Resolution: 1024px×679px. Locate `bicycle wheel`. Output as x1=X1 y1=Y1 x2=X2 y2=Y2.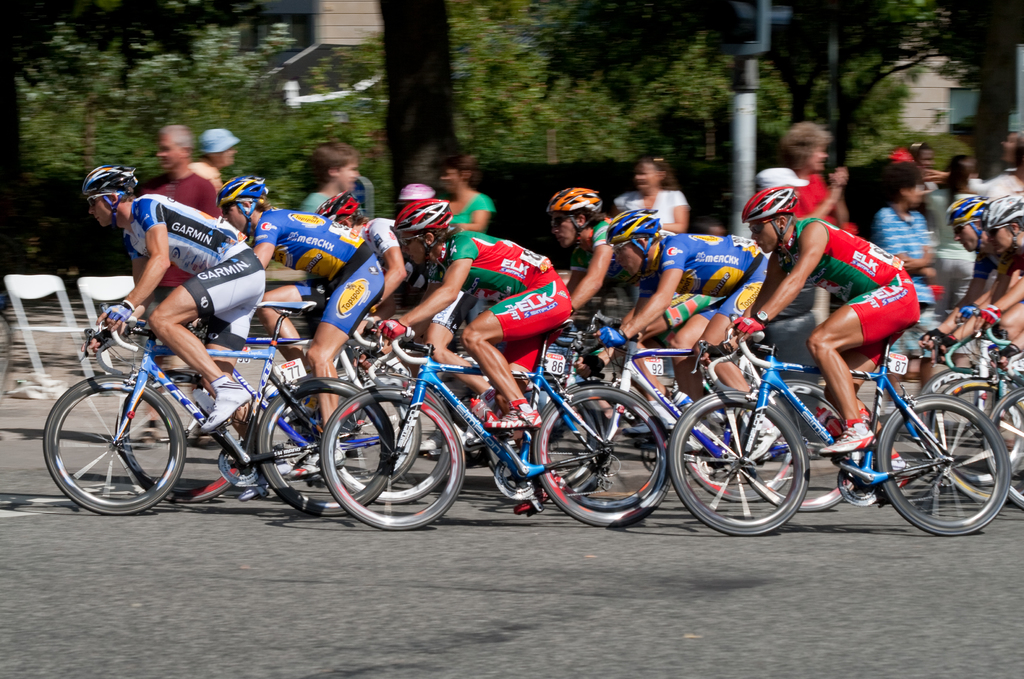
x1=991 y1=391 x2=1023 y2=505.
